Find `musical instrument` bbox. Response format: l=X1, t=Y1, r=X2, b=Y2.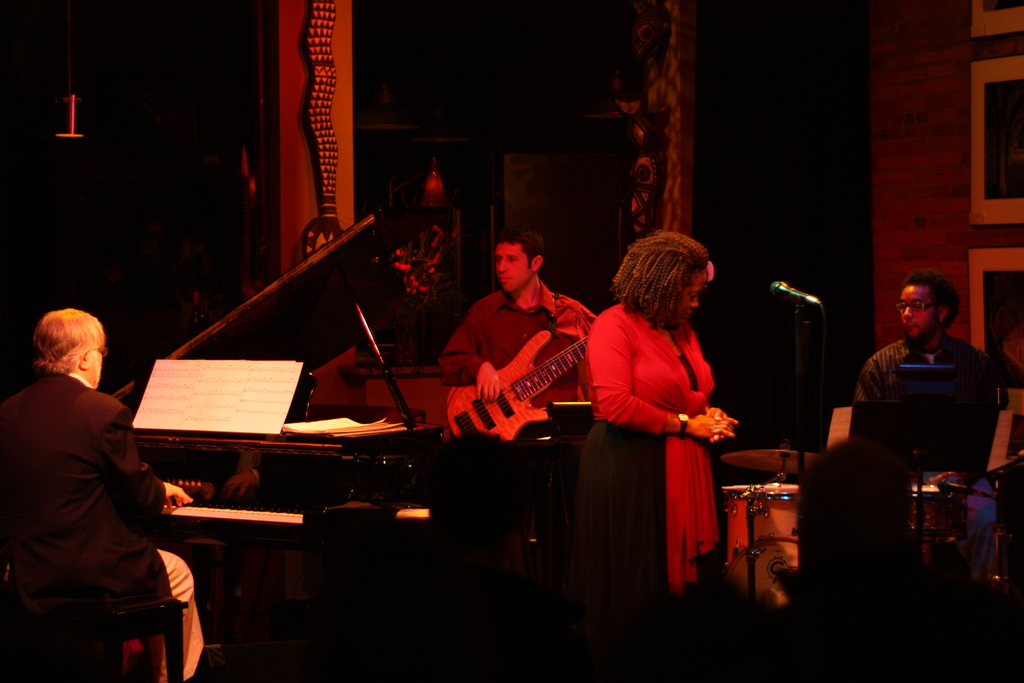
l=441, t=325, r=604, b=456.
